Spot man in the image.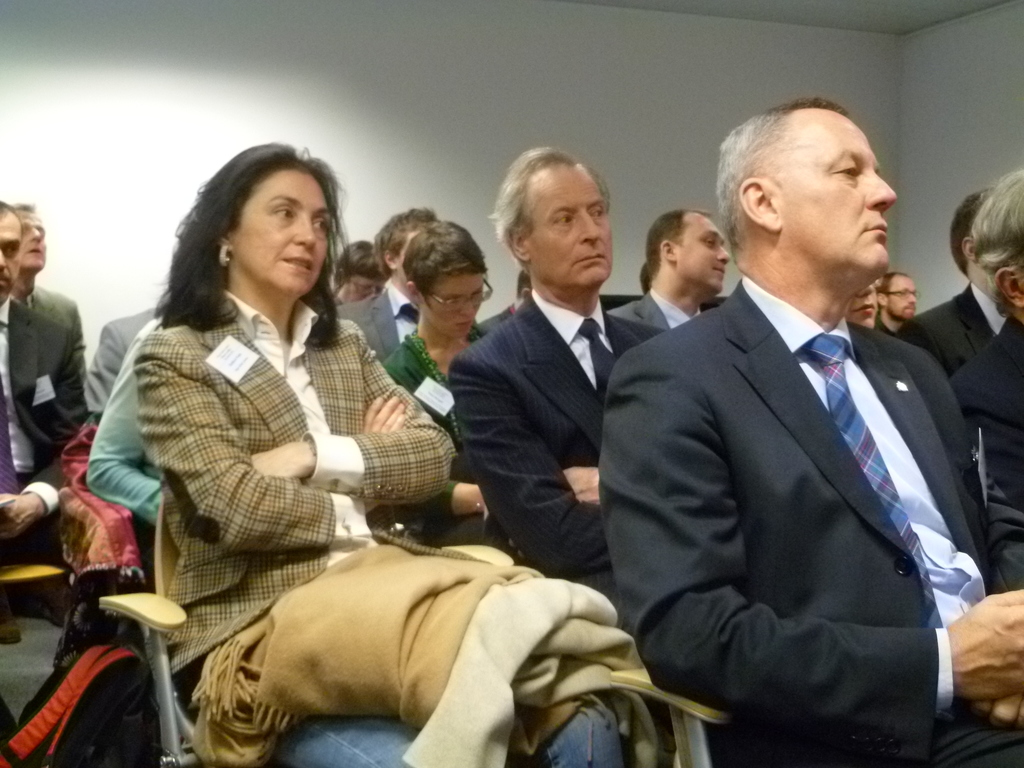
man found at bbox(599, 100, 1023, 767).
